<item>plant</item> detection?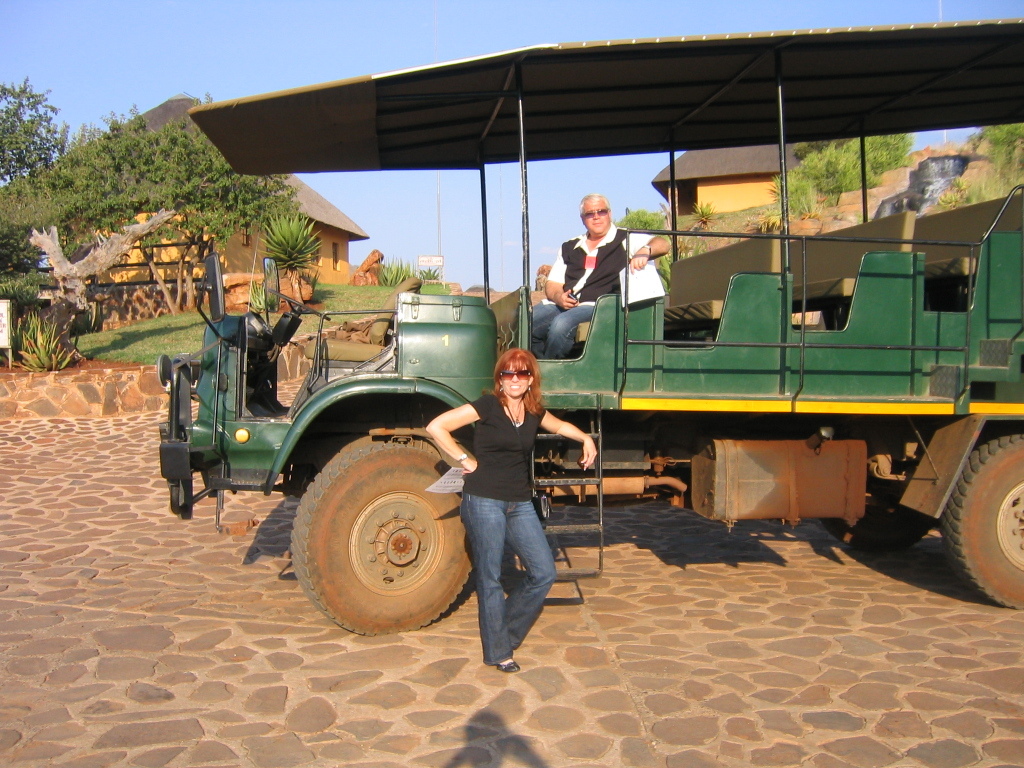
972,115,1023,196
